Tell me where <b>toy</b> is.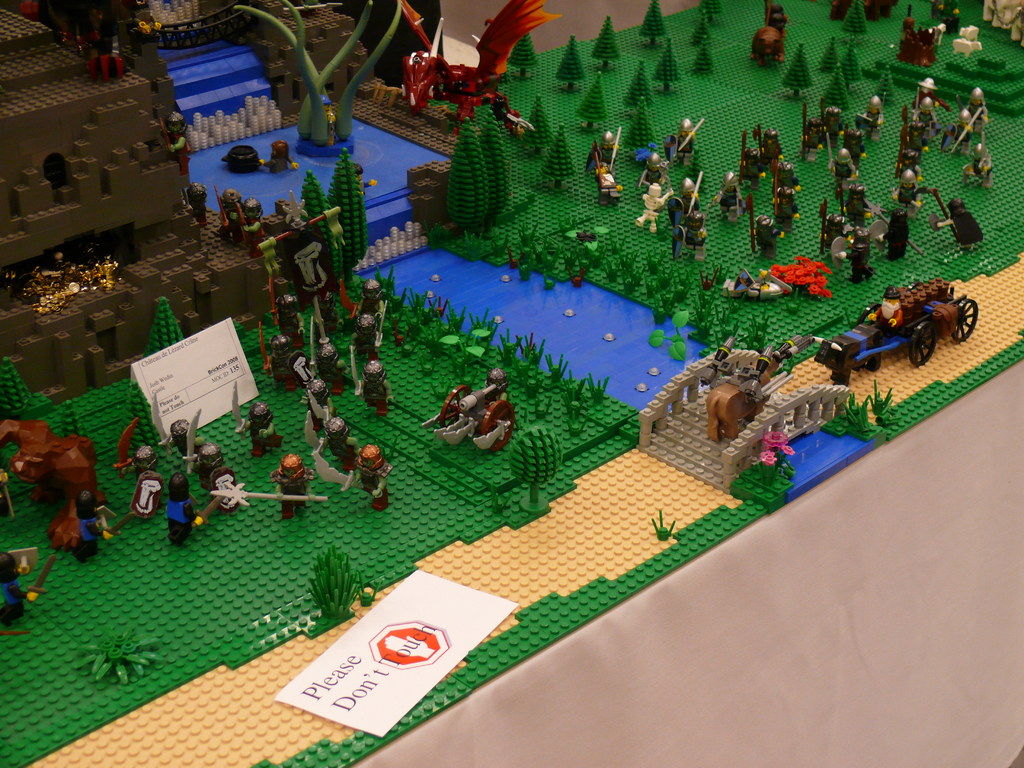
<b>toy</b> is at locate(887, 172, 944, 214).
